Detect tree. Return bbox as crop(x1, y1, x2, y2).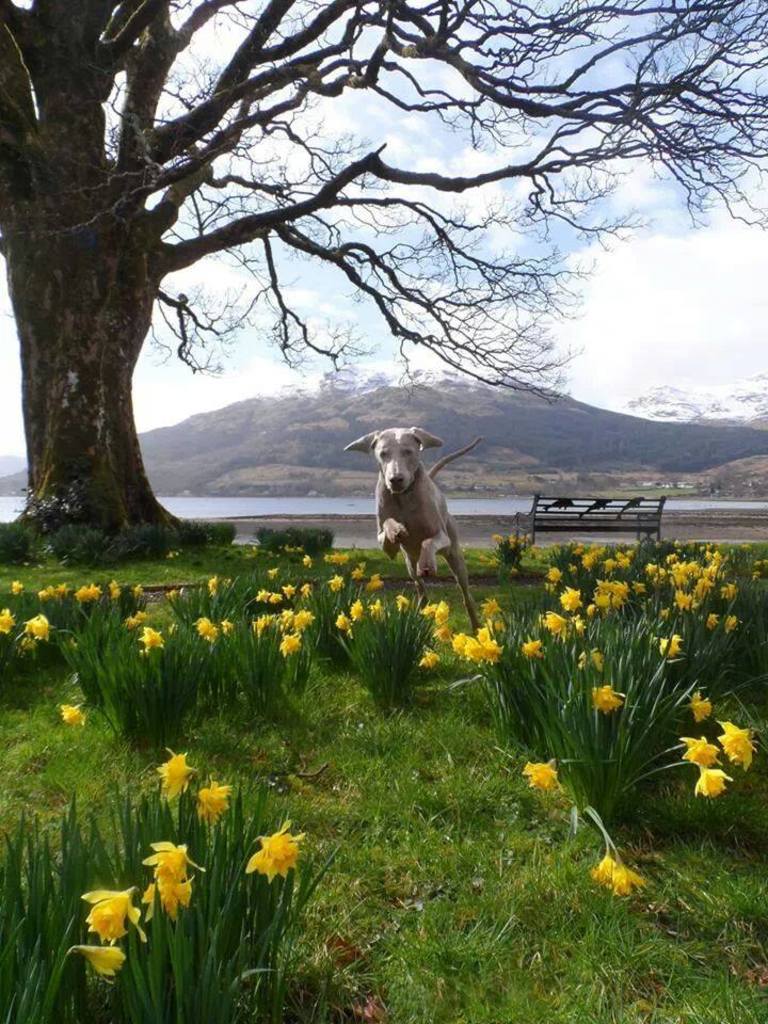
crop(0, 0, 767, 545).
